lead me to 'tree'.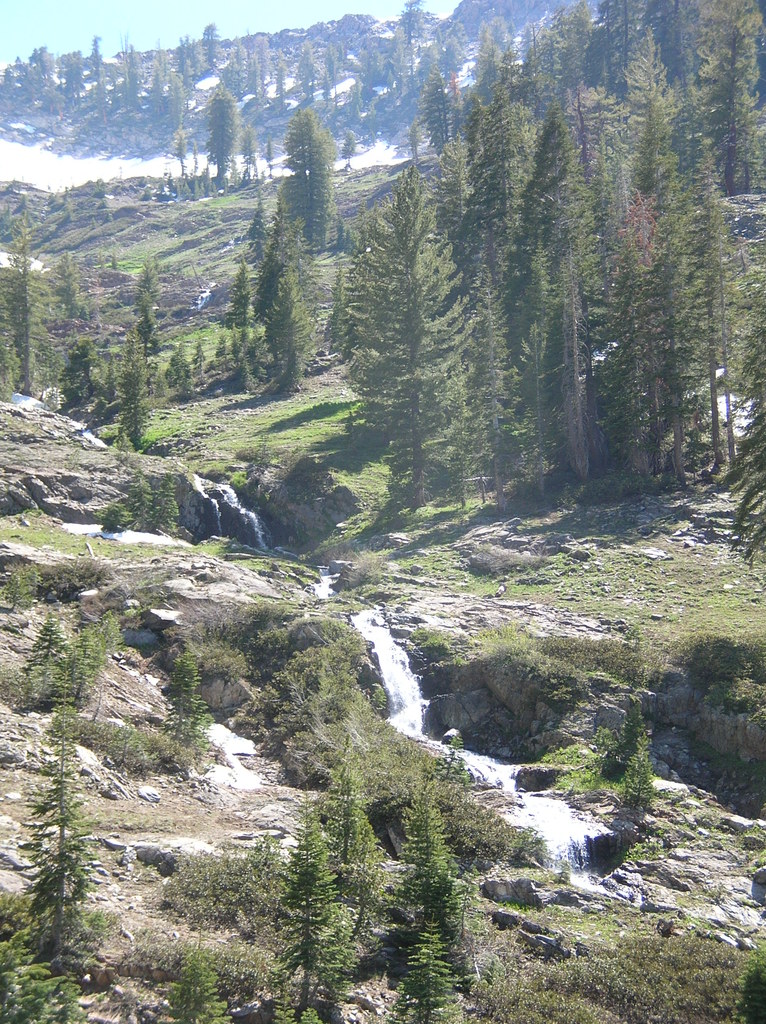
Lead to 379, 779, 477, 980.
